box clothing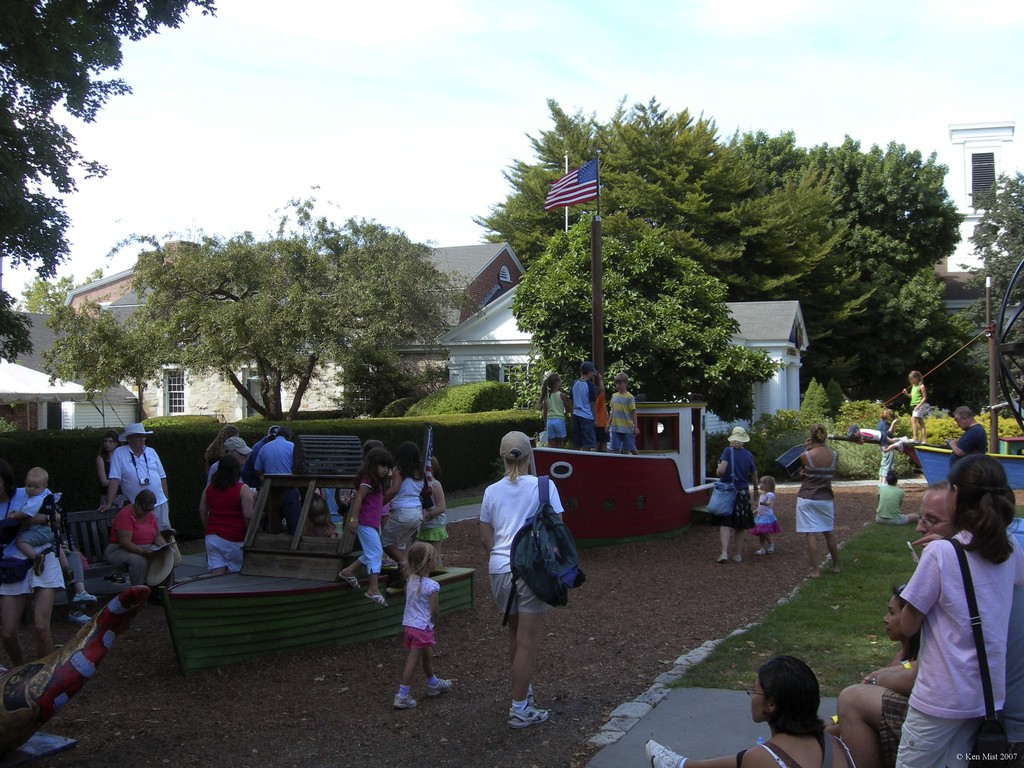
[left=477, top=476, right=561, bottom=623]
